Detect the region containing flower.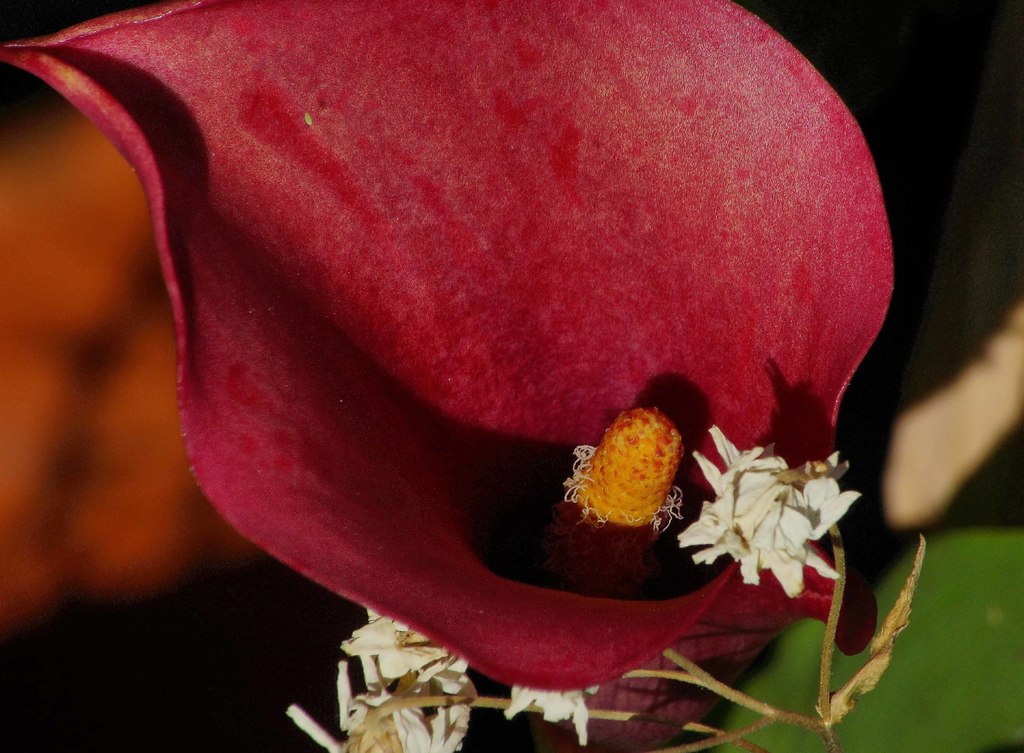
(left=683, top=427, right=863, bottom=594).
